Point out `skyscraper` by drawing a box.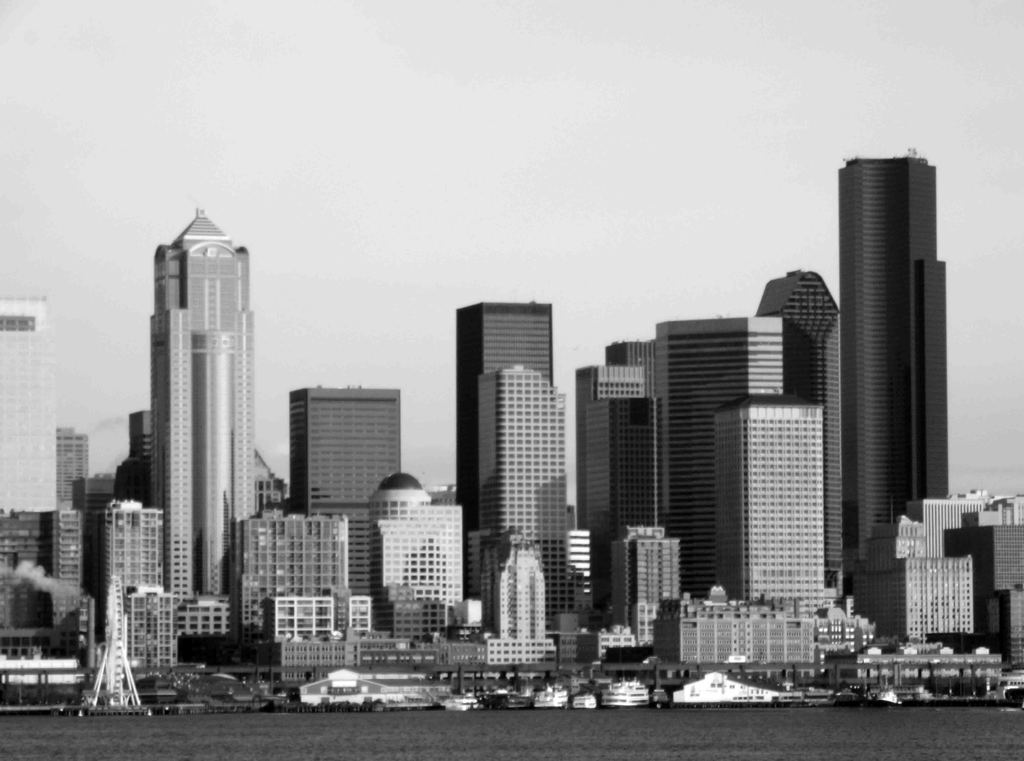
box=[367, 470, 467, 638].
